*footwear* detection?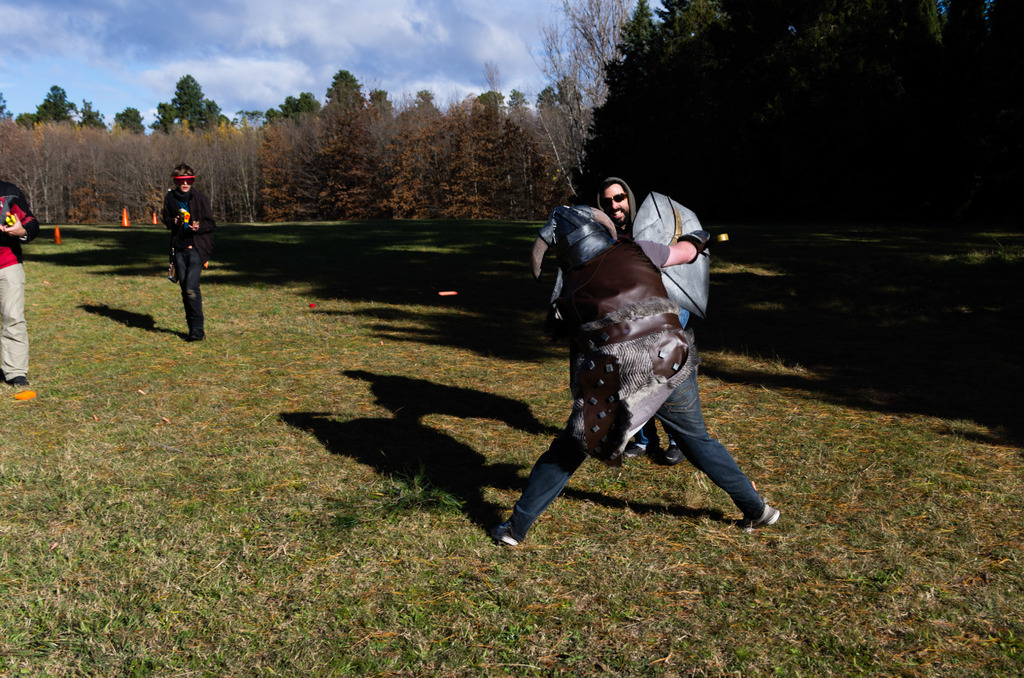
l=662, t=442, r=689, b=462
